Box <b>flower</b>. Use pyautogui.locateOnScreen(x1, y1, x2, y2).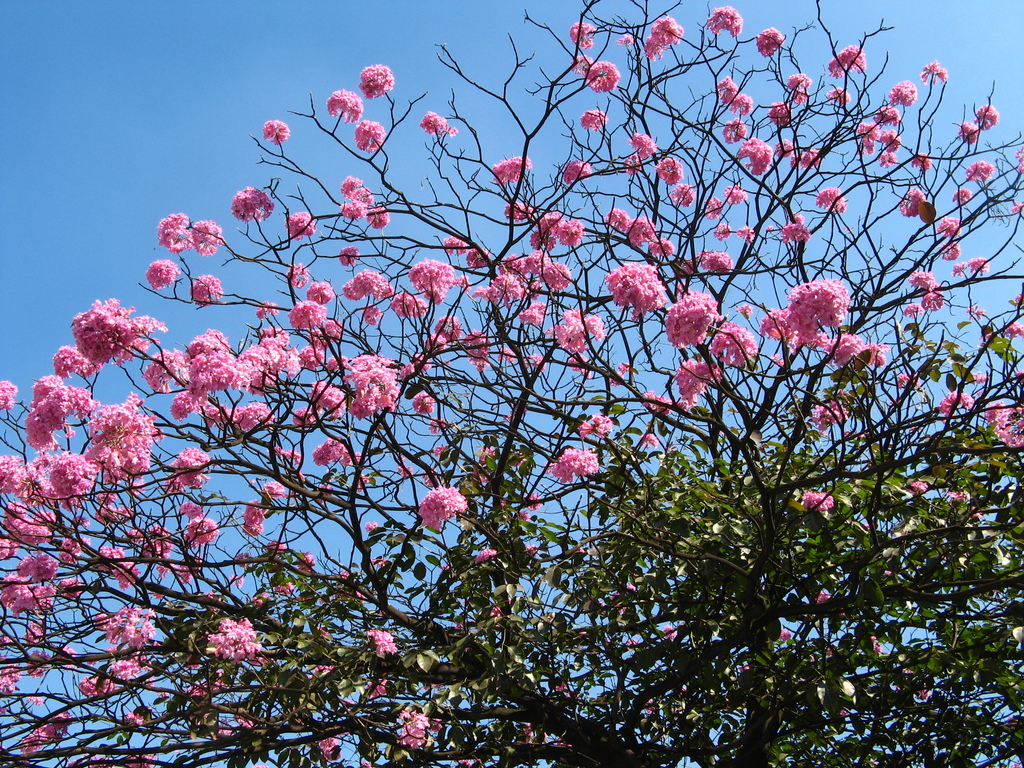
pyautogui.locateOnScreen(340, 267, 403, 300).
